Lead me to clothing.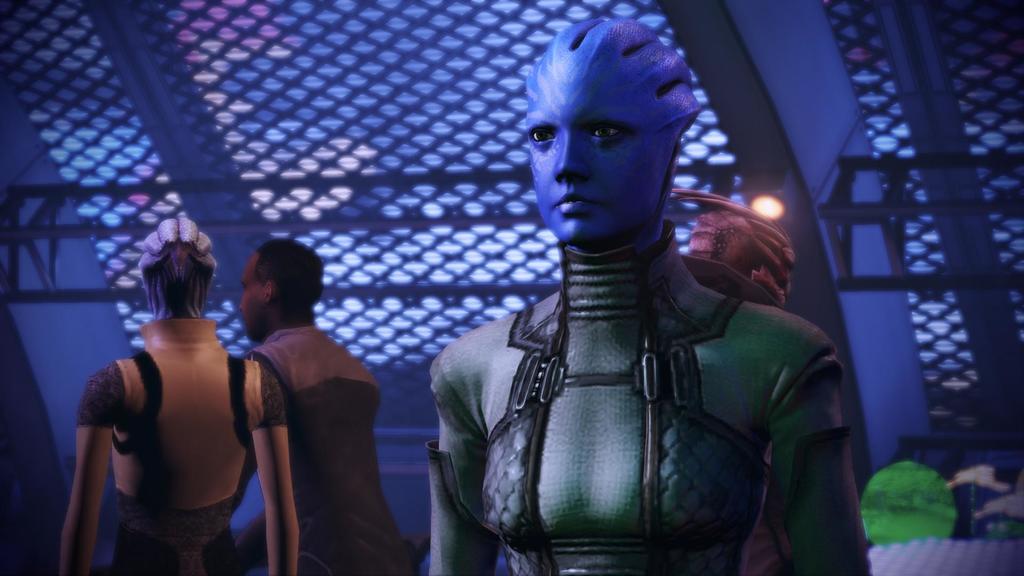
Lead to left=424, top=220, right=843, bottom=575.
